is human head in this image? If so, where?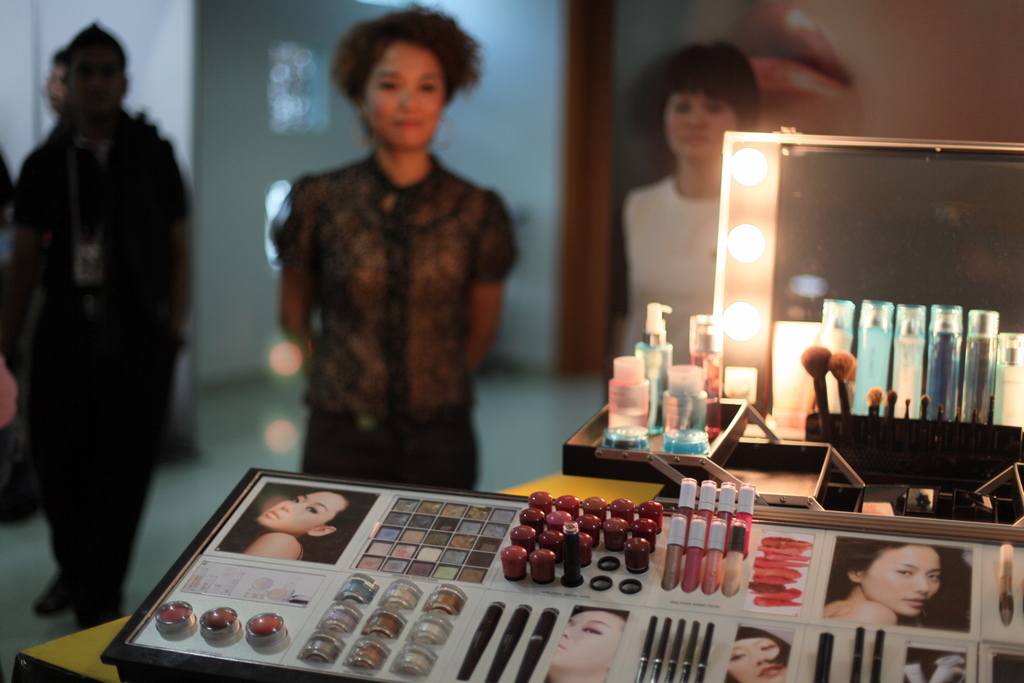
Yes, at x1=323, y1=14, x2=486, y2=153.
